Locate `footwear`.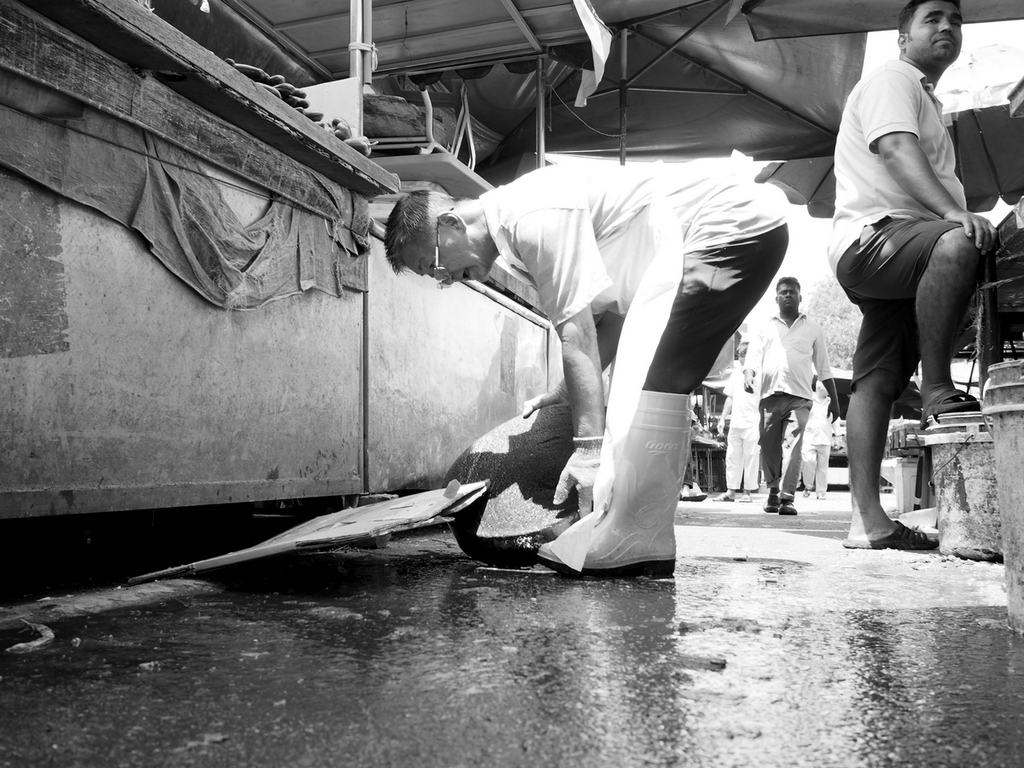
Bounding box: {"left": 800, "top": 486, "right": 812, "bottom": 499}.
